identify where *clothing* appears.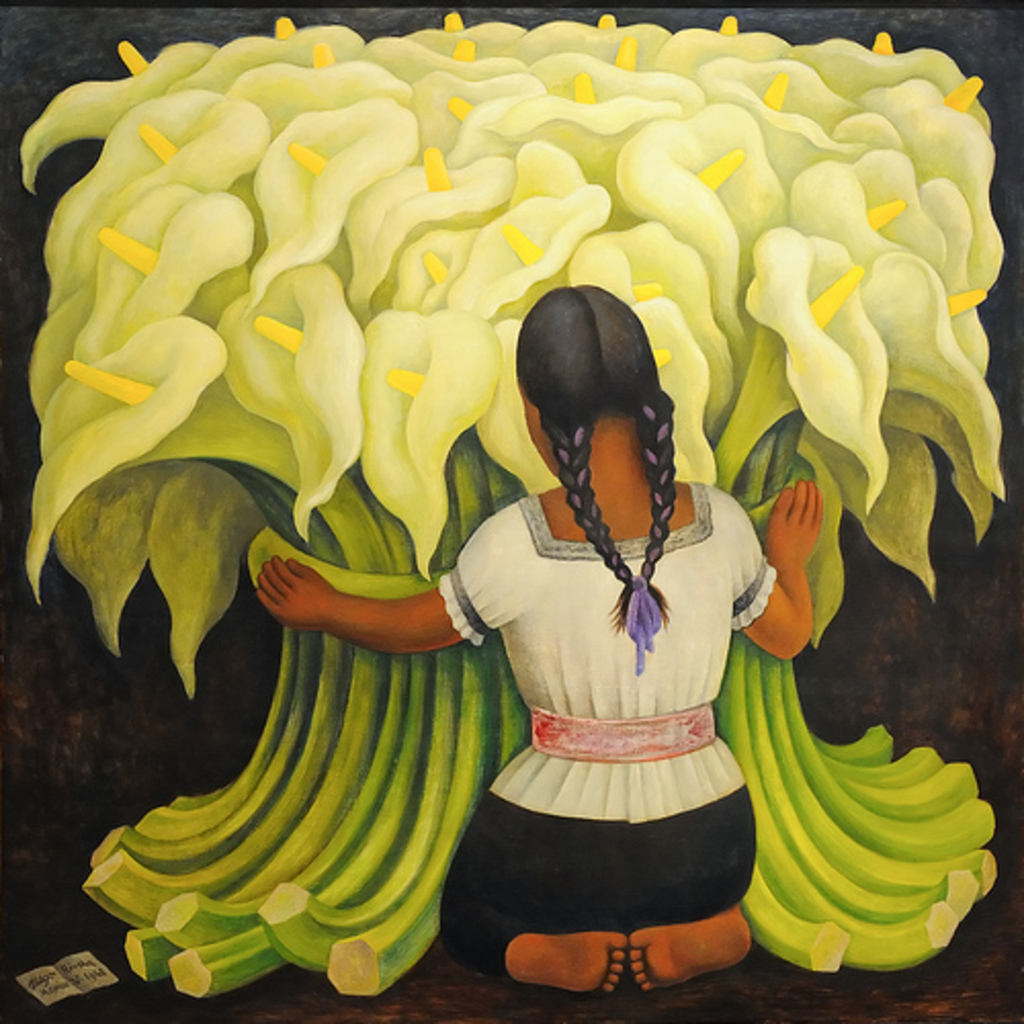
Appears at [442,432,778,969].
